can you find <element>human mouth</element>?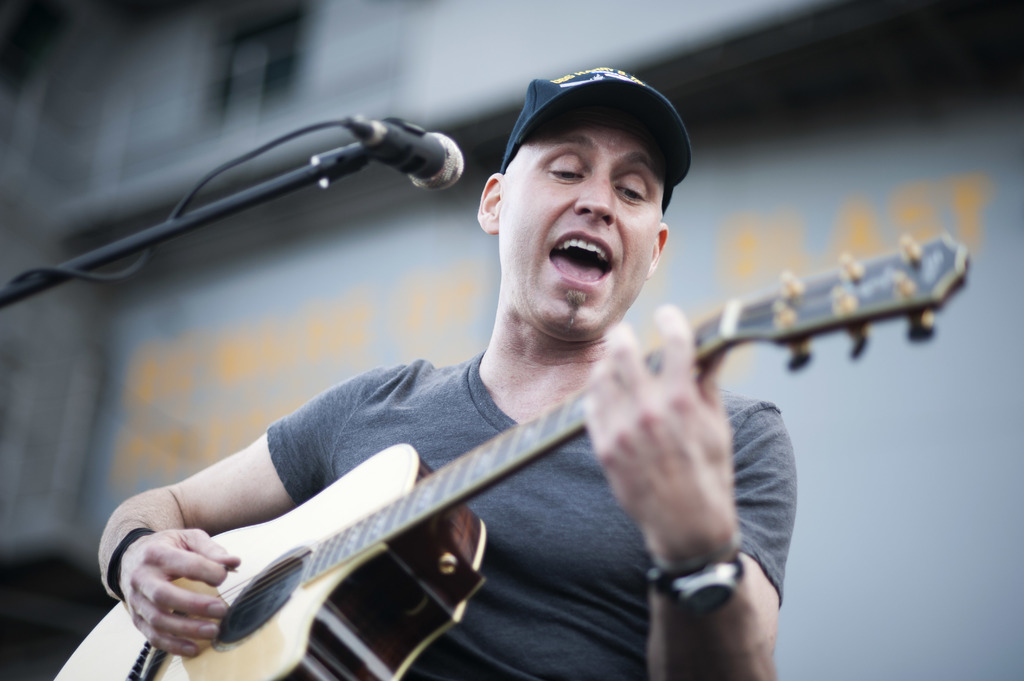
Yes, bounding box: l=545, t=226, r=617, b=299.
